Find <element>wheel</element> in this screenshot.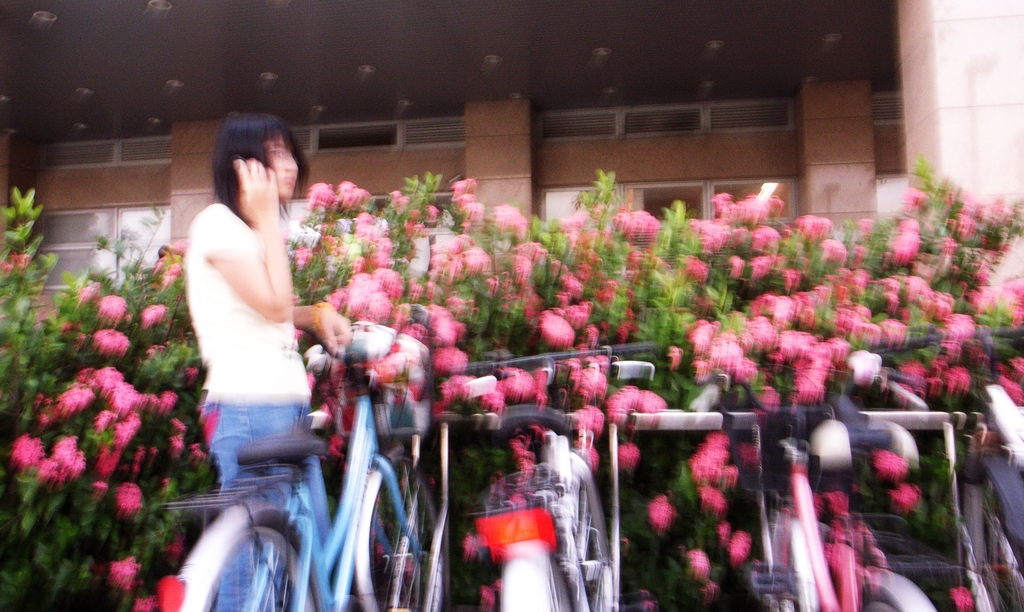
The bounding box for <element>wheel</element> is {"x1": 541, "y1": 556, "x2": 576, "y2": 611}.
